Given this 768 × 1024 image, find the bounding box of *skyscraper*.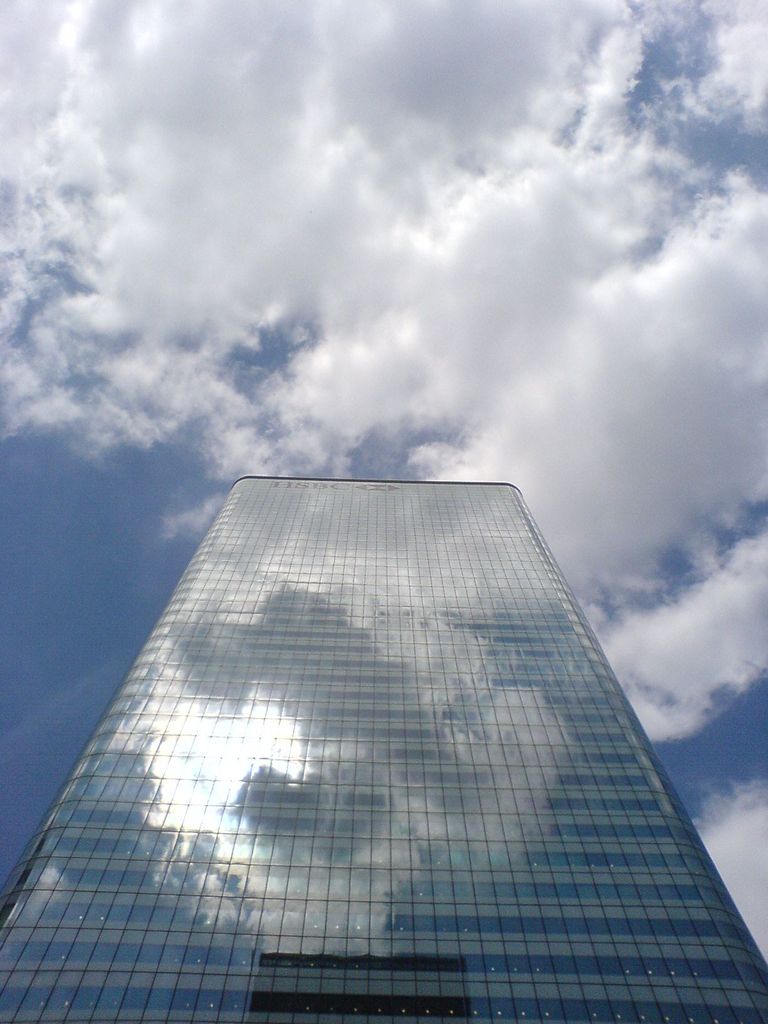
rect(0, 477, 767, 1023).
